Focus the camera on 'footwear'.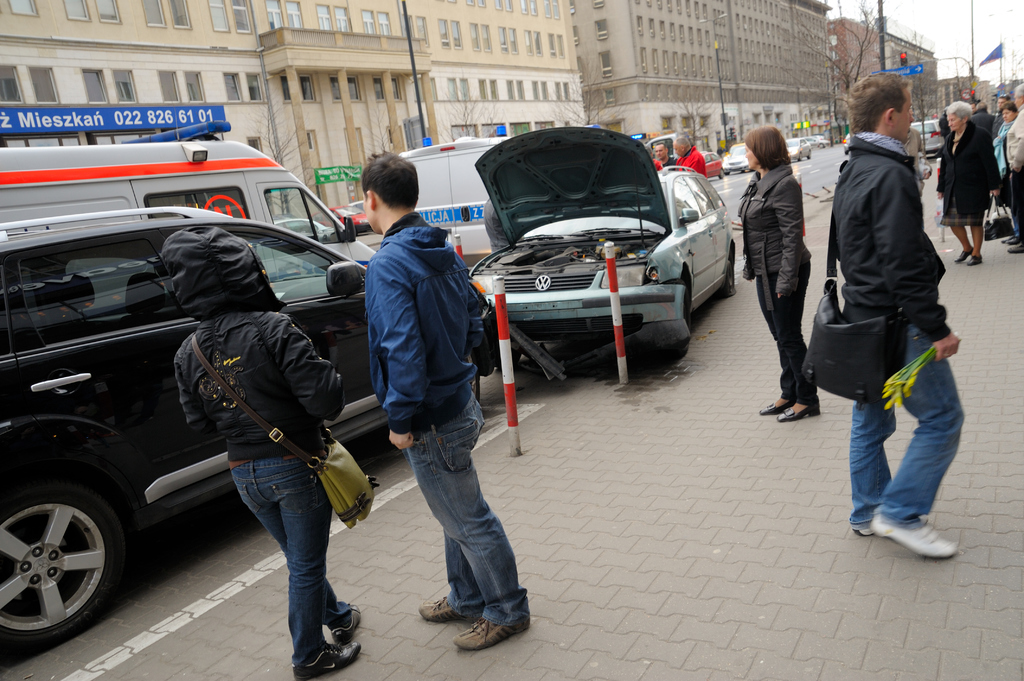
Focus region: (x1=758, y1=401, x2=789, y2=415).
